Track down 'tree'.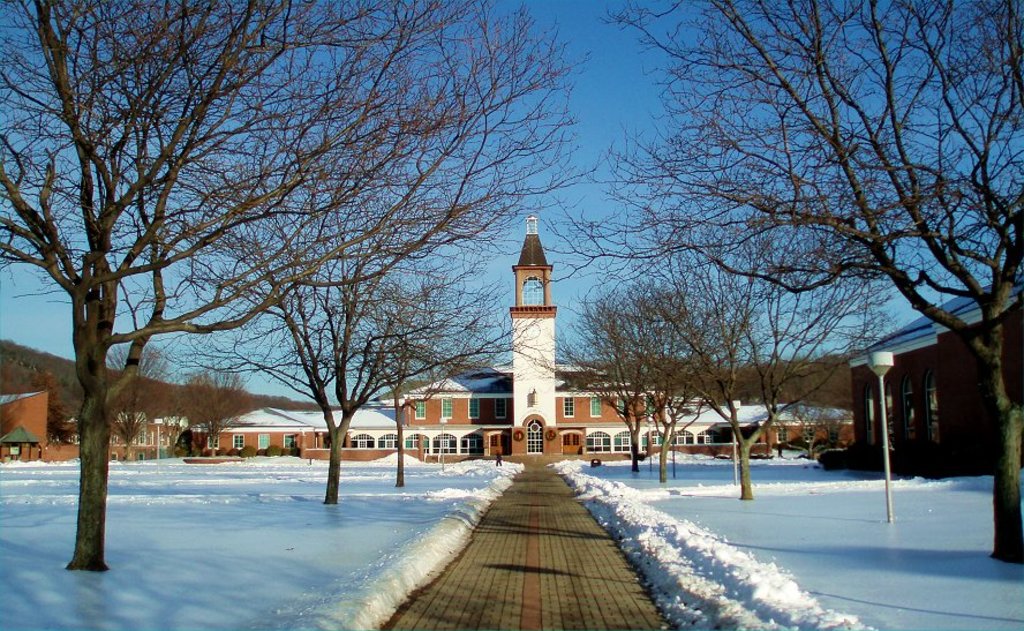
Tracked to <region>0, 0, 595, 589</region>.
